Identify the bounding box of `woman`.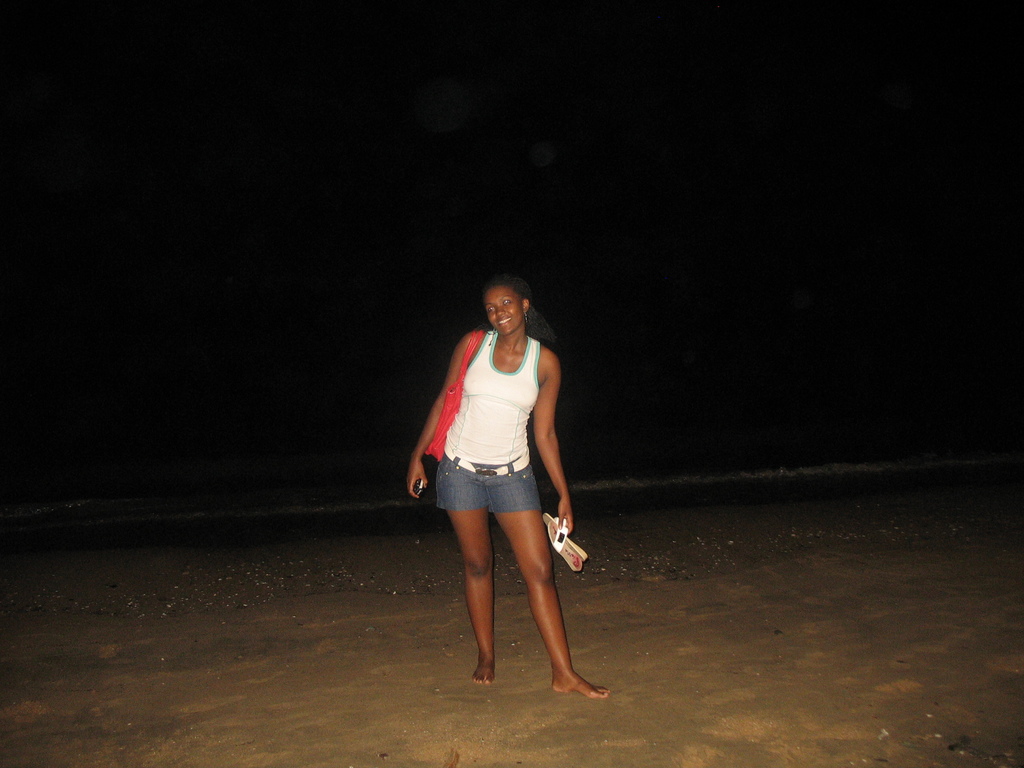
detection(420, 268, 589, 697).
